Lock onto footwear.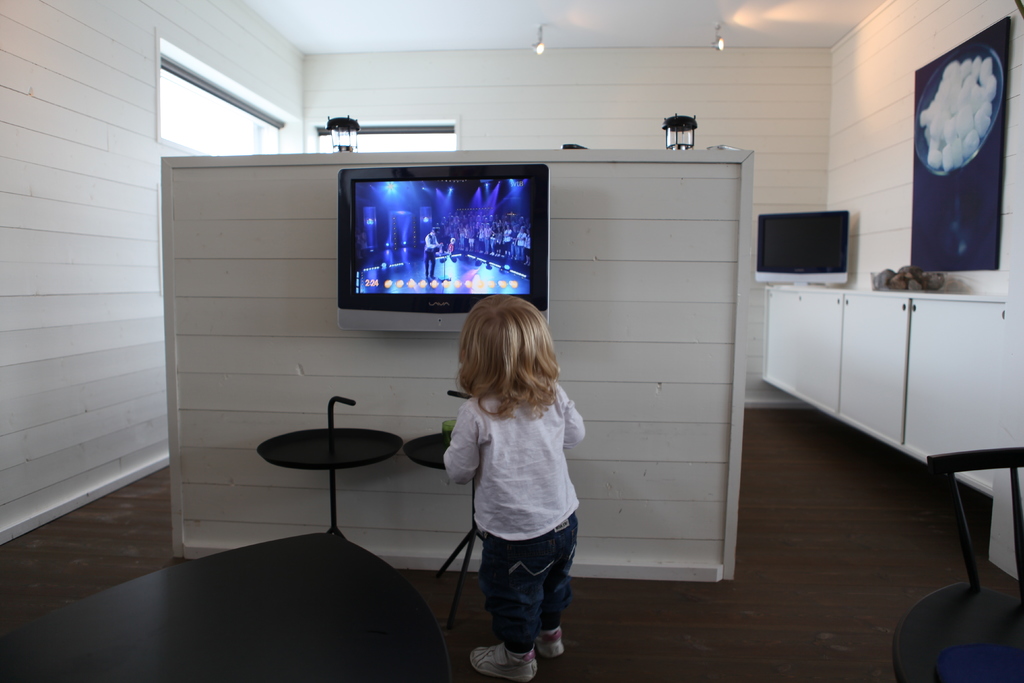
Locked: x1=469, y1=641, x2=535, y2=682.
